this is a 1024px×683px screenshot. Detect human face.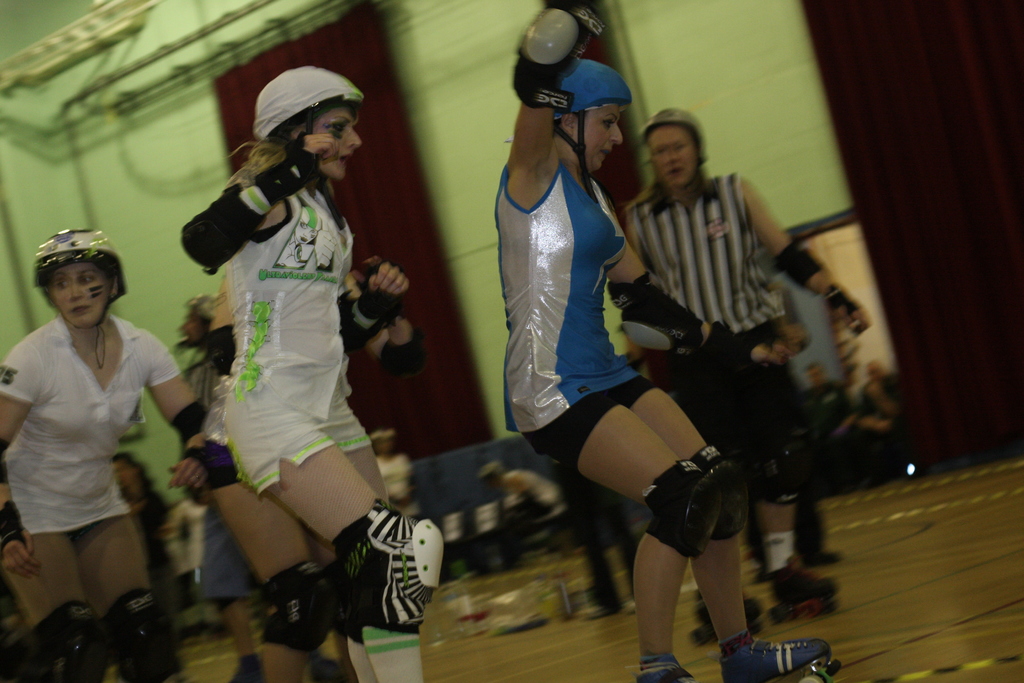
crop(648, 126, 694, 185).
